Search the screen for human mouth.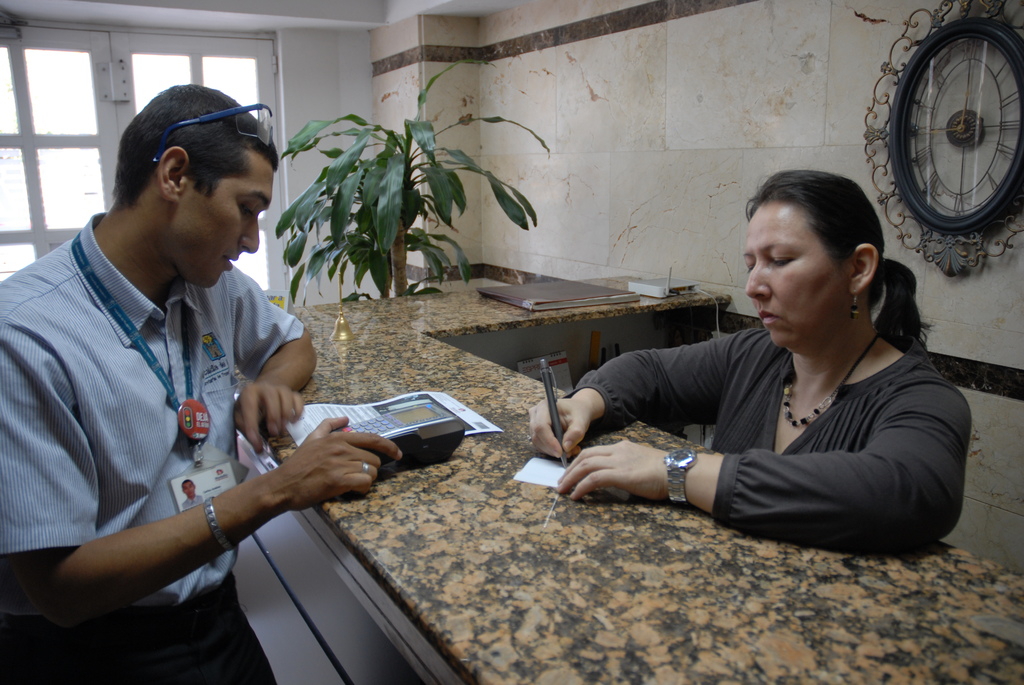
Found at select_region(760, 306, 787, 326).
